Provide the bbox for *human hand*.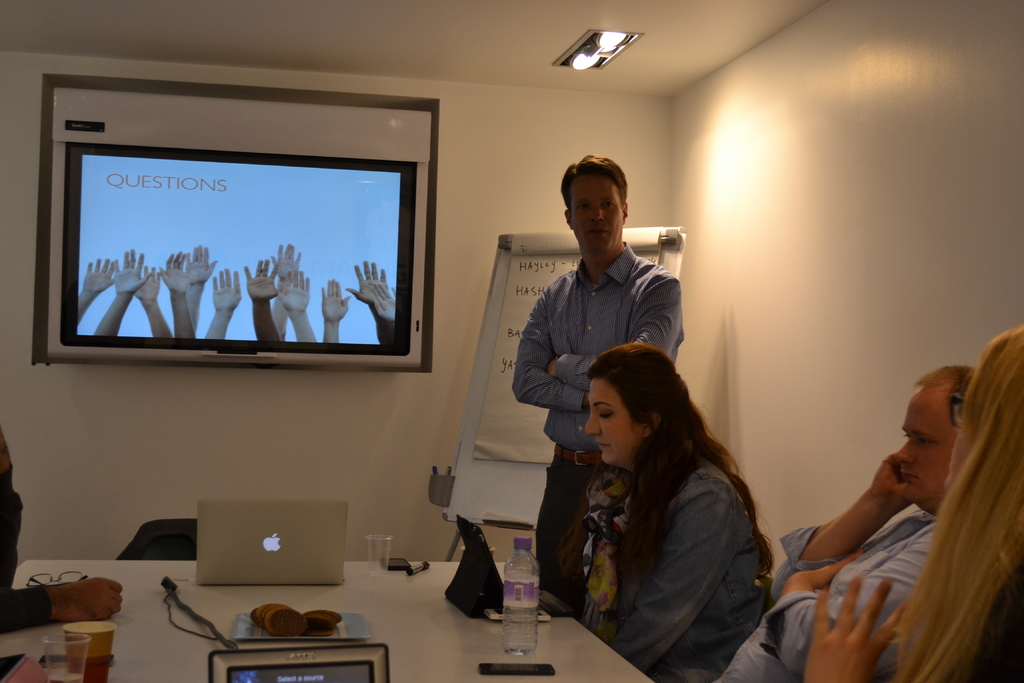
(x1=278, y1=268, x2=310, y2=317).
